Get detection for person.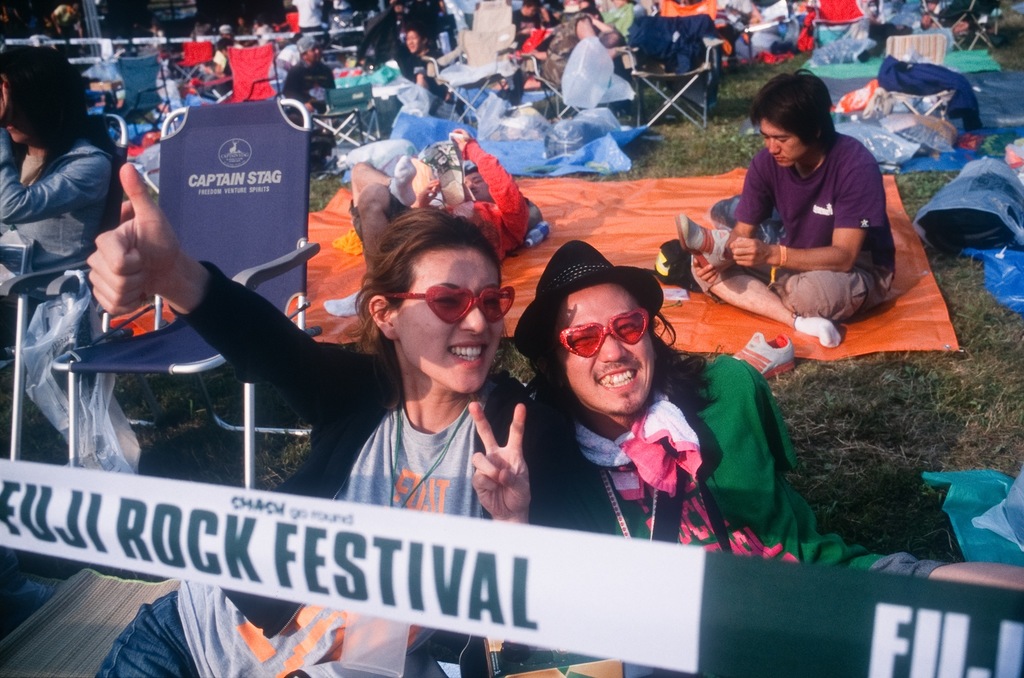
Detection: 86:159:528:677.
